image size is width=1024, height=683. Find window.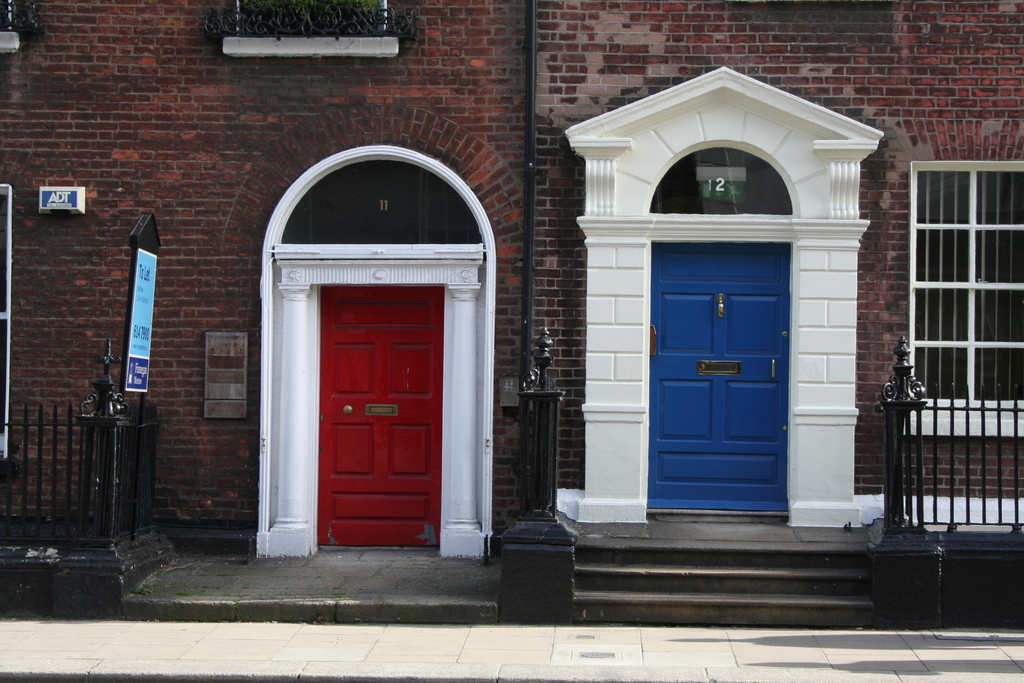
l=0, t=185, r=9, b=452.
